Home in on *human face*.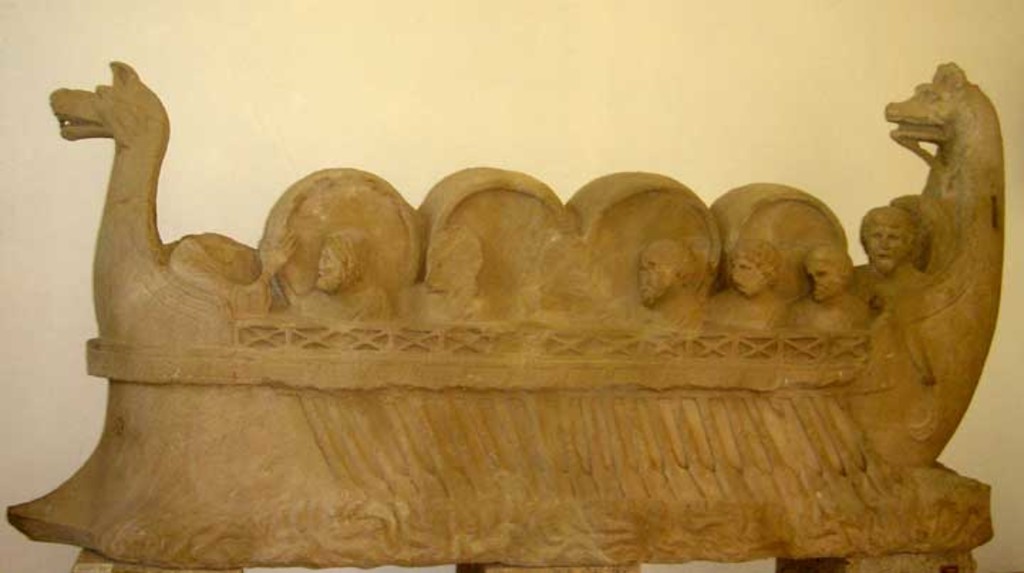
Homed in at 317,246,338,290.
